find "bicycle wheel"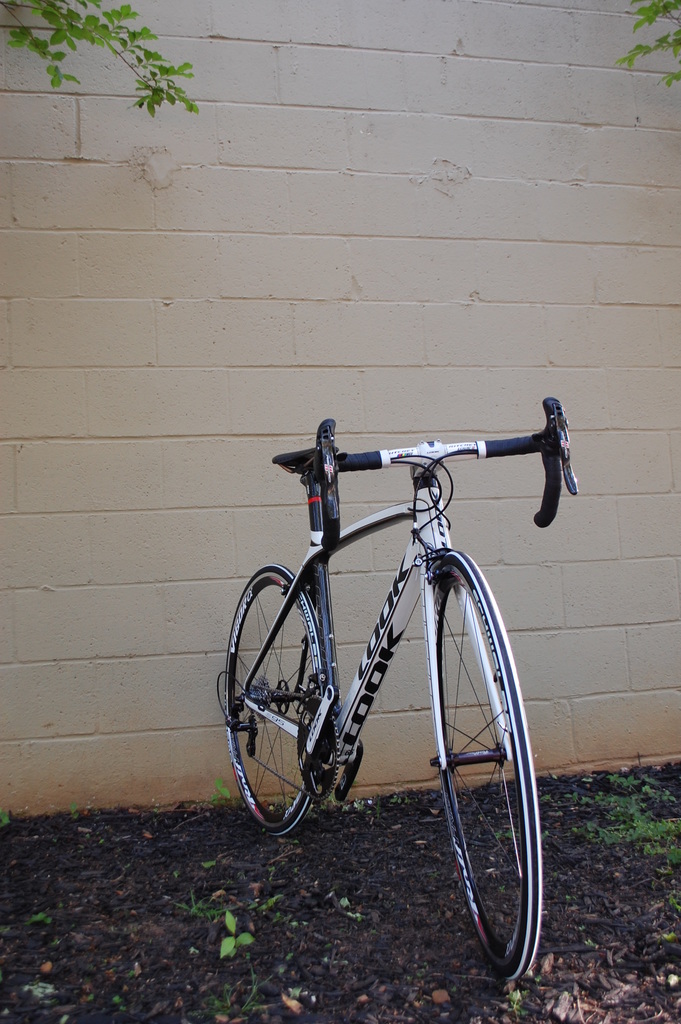
BBox(224, 564, 327, 840)
